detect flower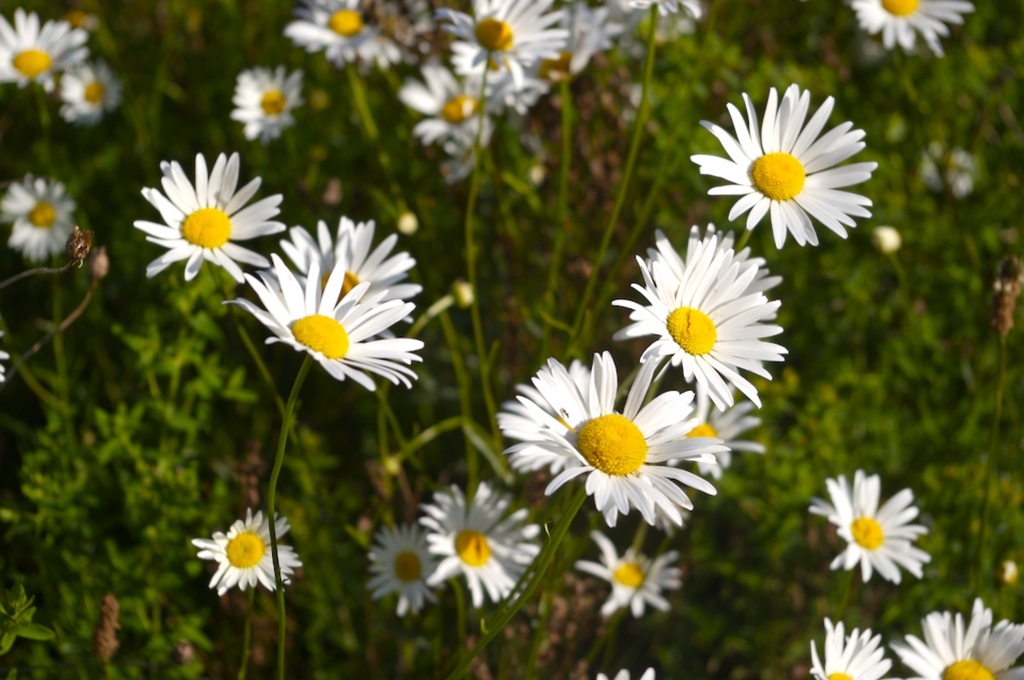
select_region(629, 223, 780, 410)
